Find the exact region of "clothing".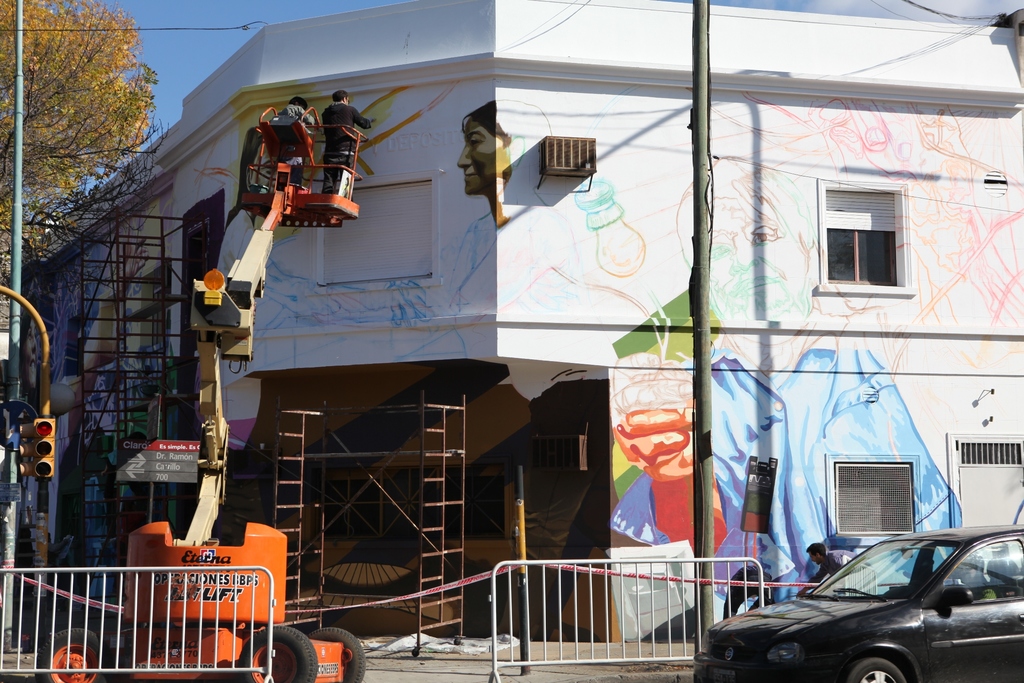
Exact region: <bbox>315, 101, 371, 198</bbox>.
